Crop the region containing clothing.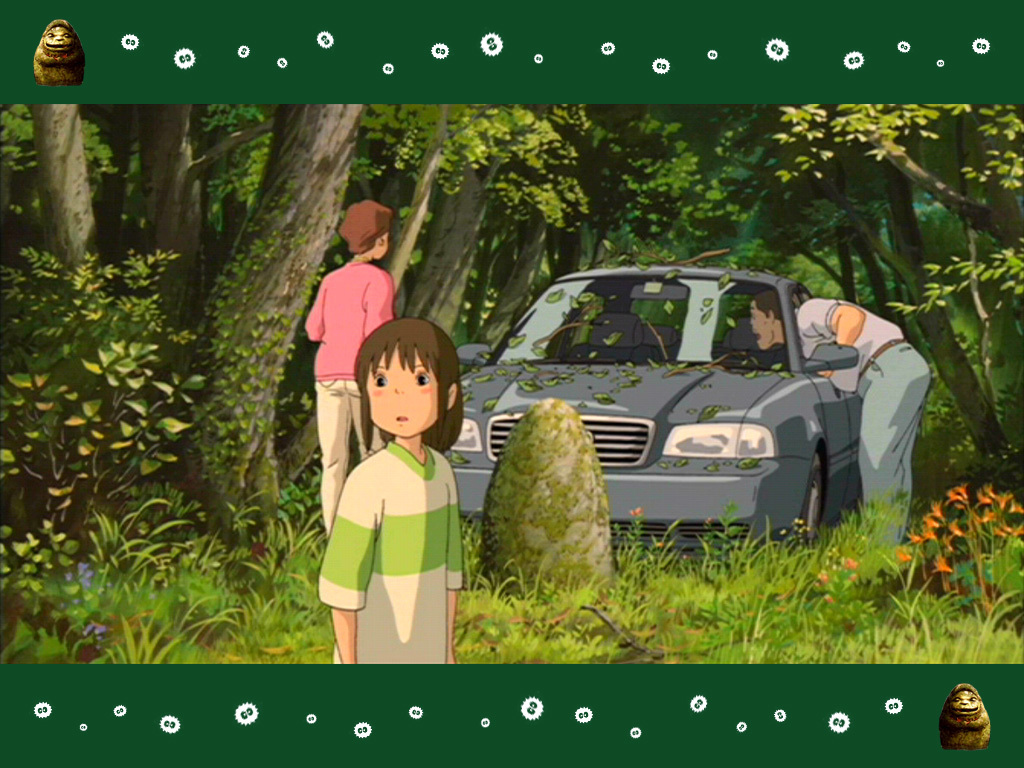
Crop region: bbox=(322, 360, 477, 651).
